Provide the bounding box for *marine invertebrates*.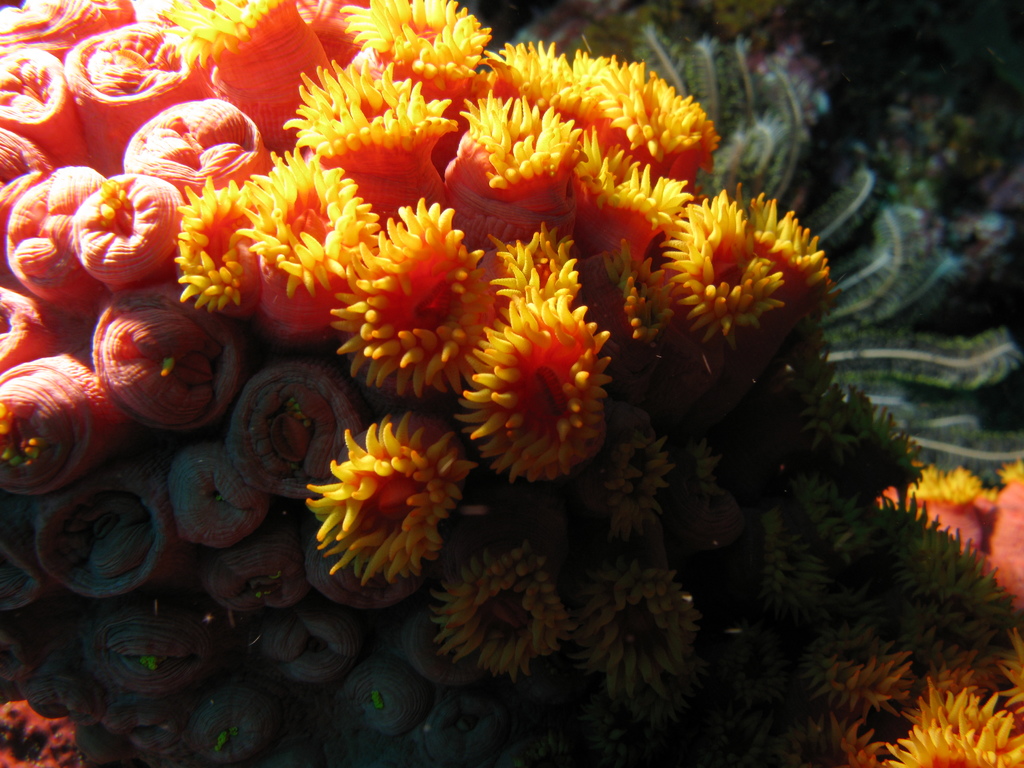
[x1=644, y1=181, x2=760, y2=339].
